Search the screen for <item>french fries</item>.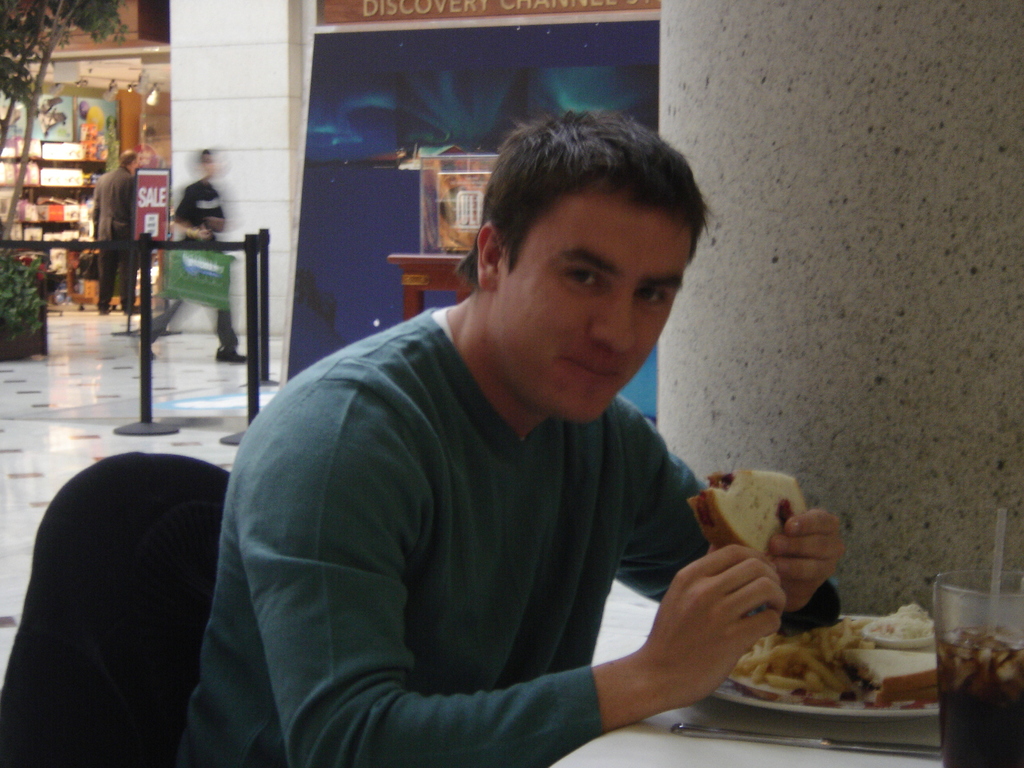
Found at (left=735, top=612, right=876, bottom=701).
